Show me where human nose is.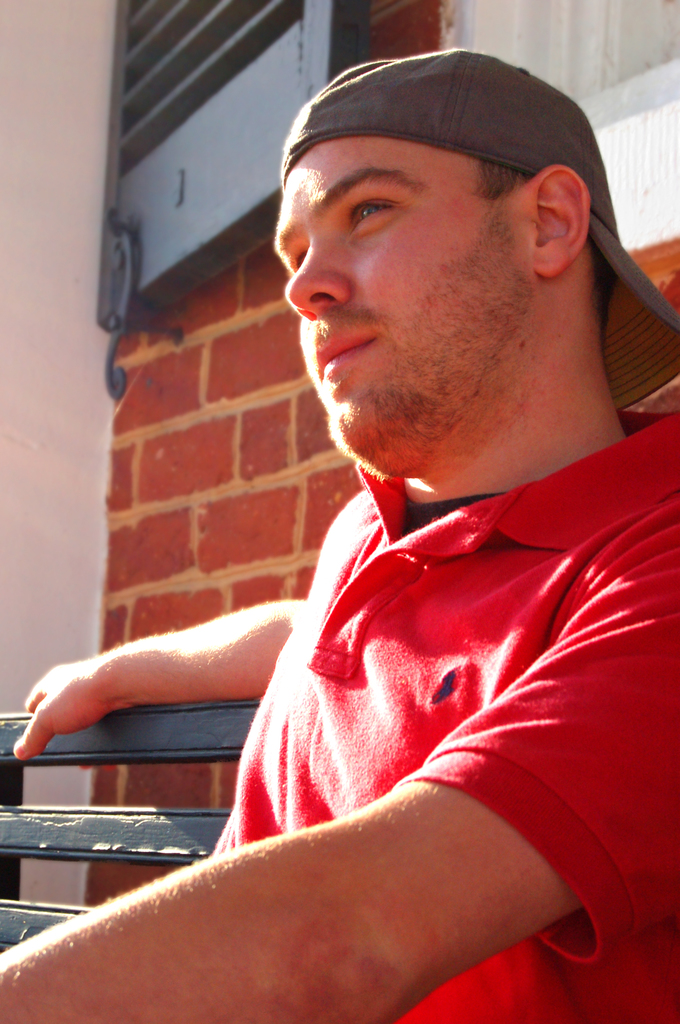
human nose is at x1=280, y1=232, x2=354, y2=323.
